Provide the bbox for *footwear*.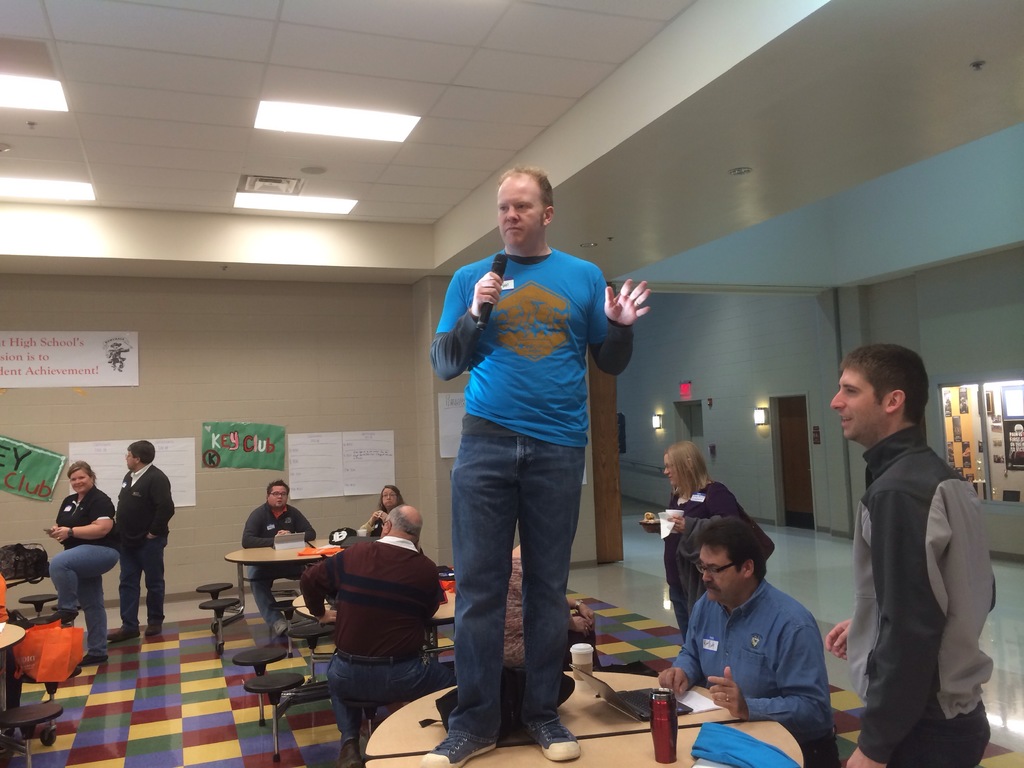
rect(76, 651, 110, 666).
